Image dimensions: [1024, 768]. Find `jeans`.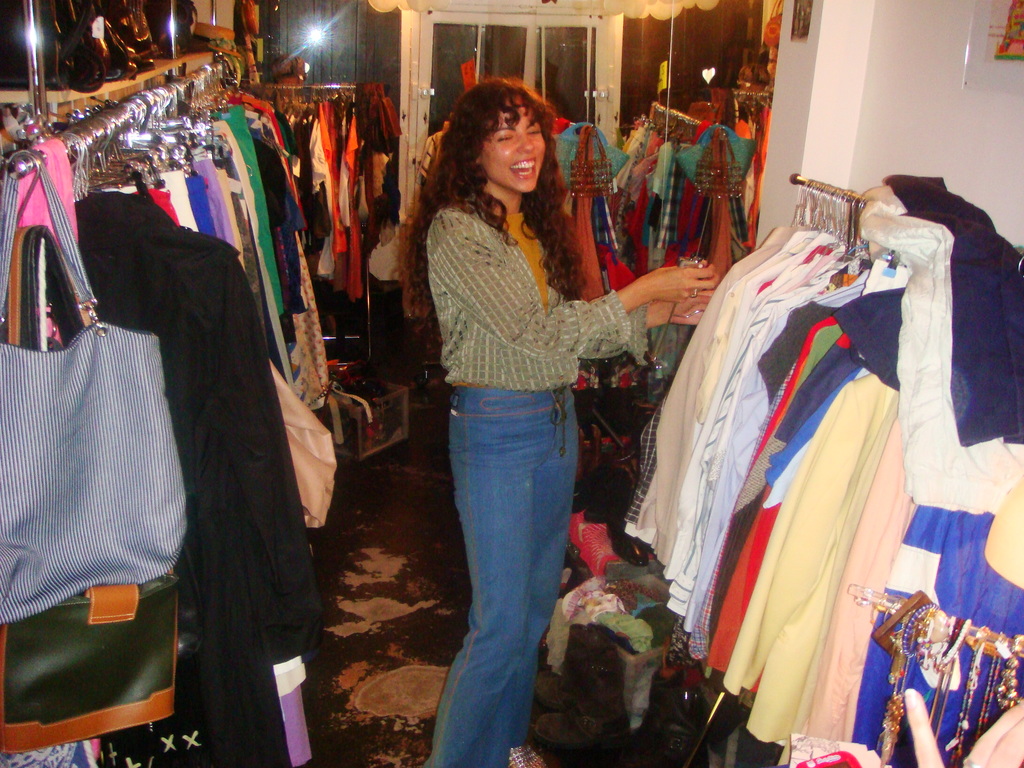
pyautogui.locateOnScreen(421, 362, 595, 764).
